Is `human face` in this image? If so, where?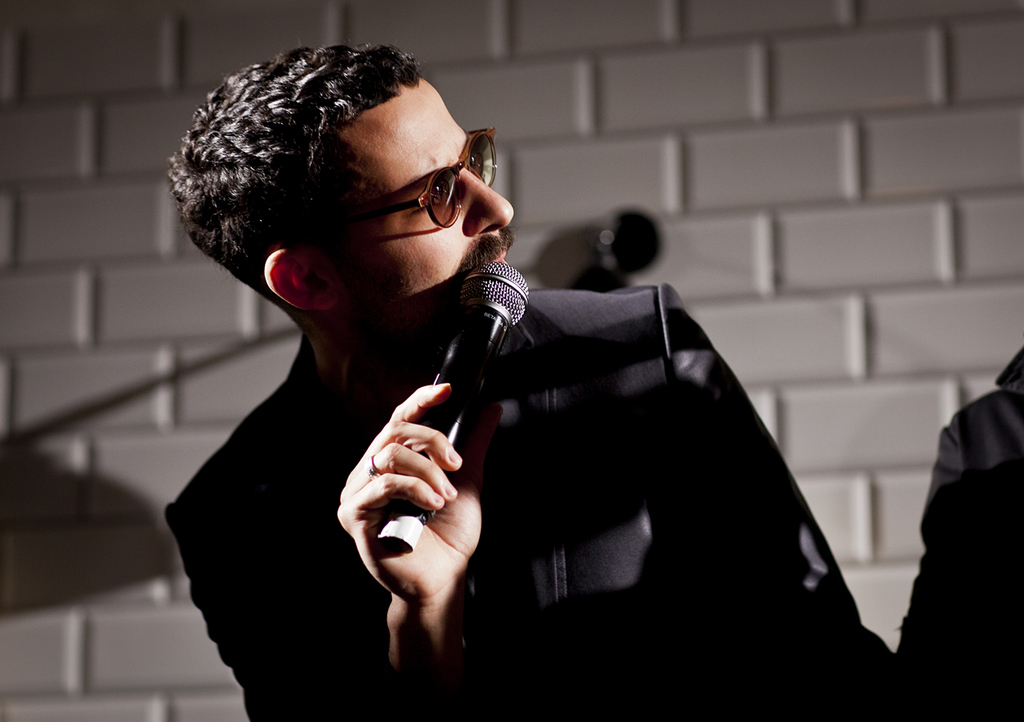
Yes, at pyautogui.locateOnScreen(306, 78, 513, 345).
